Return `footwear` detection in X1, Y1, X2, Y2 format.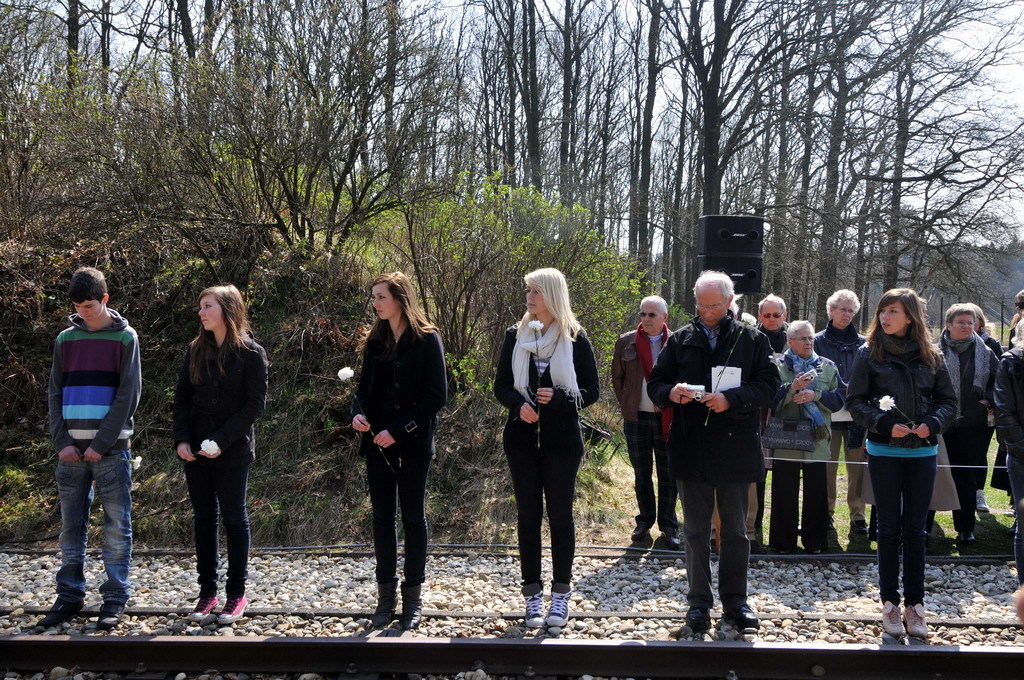
363, 594, 400, 630.
